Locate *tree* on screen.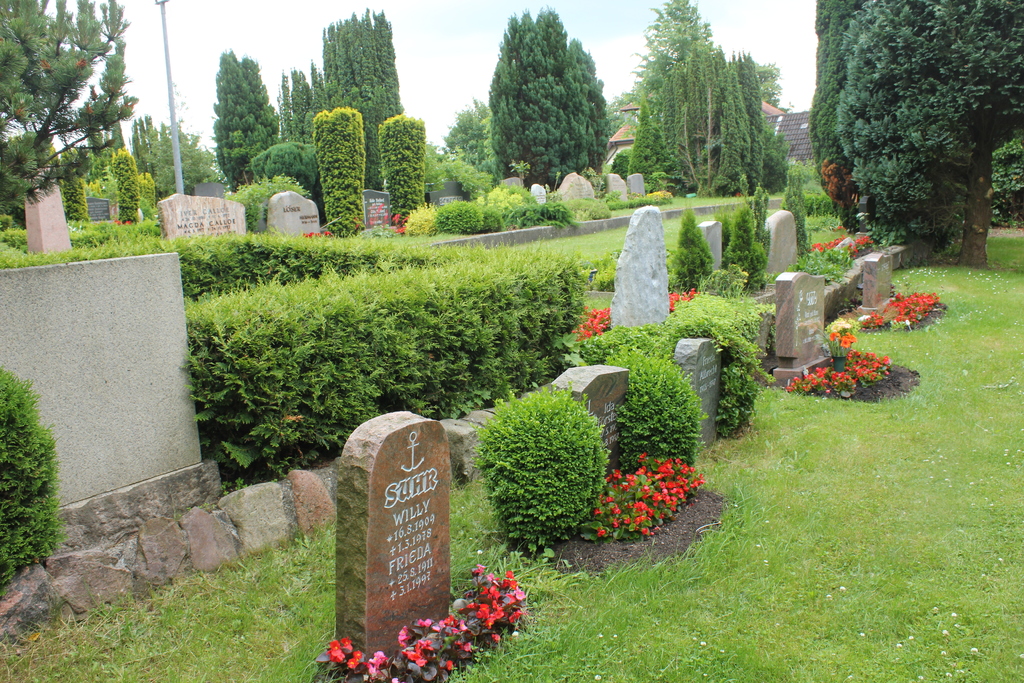
On screen at left=280, top=7, right=409, bottom=194.
